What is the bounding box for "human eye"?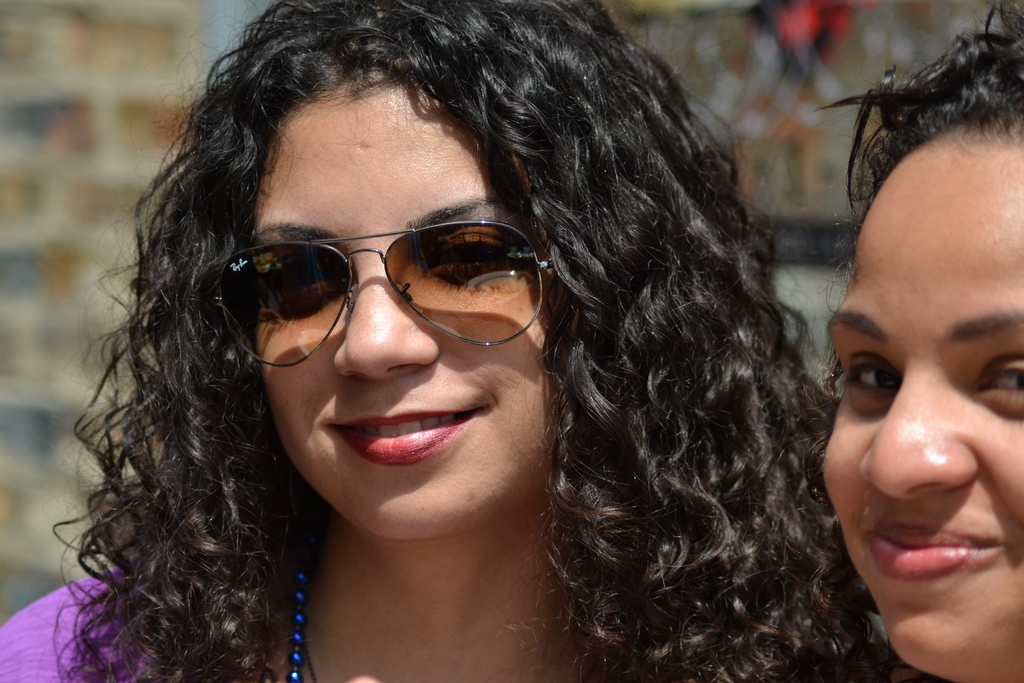
[x1=972, y1=352, x2=1023, y2=417].
